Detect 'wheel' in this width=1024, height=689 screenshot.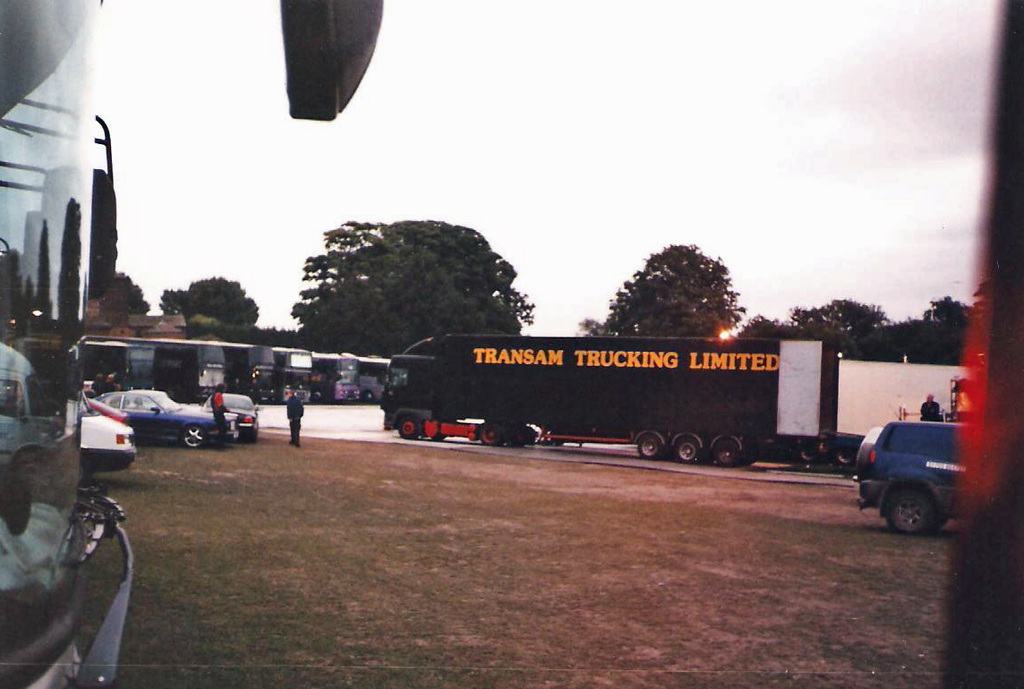
Detection: select_region(180, 424, 209, 449).
